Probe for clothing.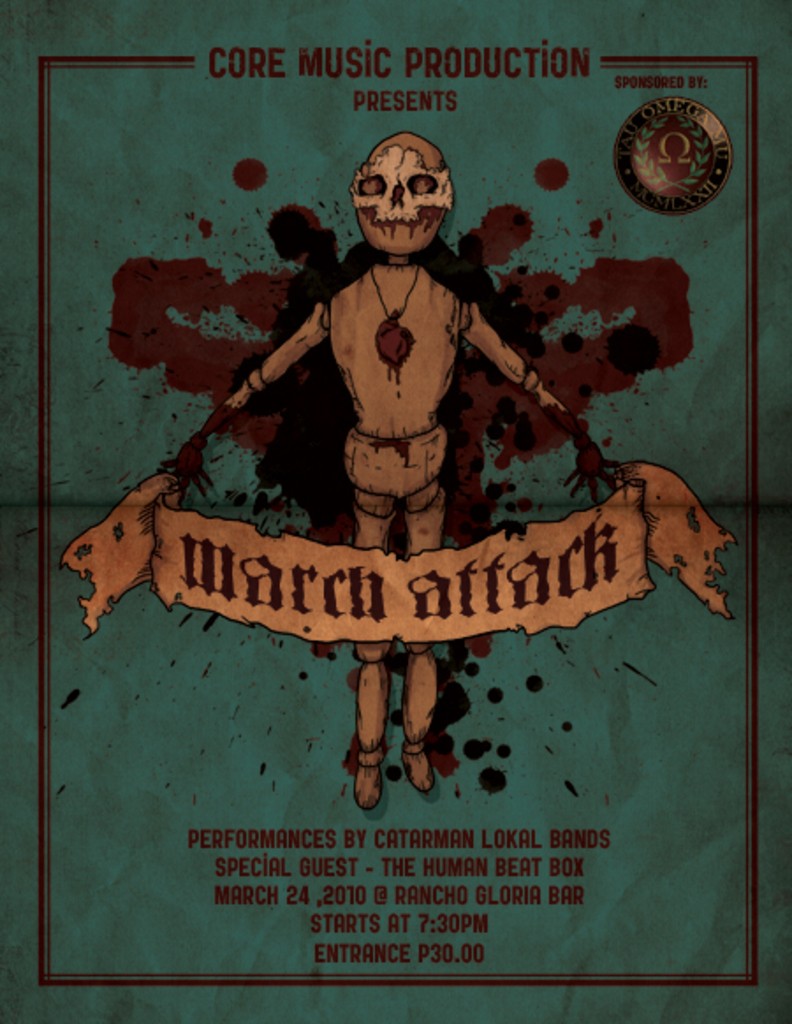
Probe result: pyautogui.locateOnScreen(229, 236, 558, 760).
